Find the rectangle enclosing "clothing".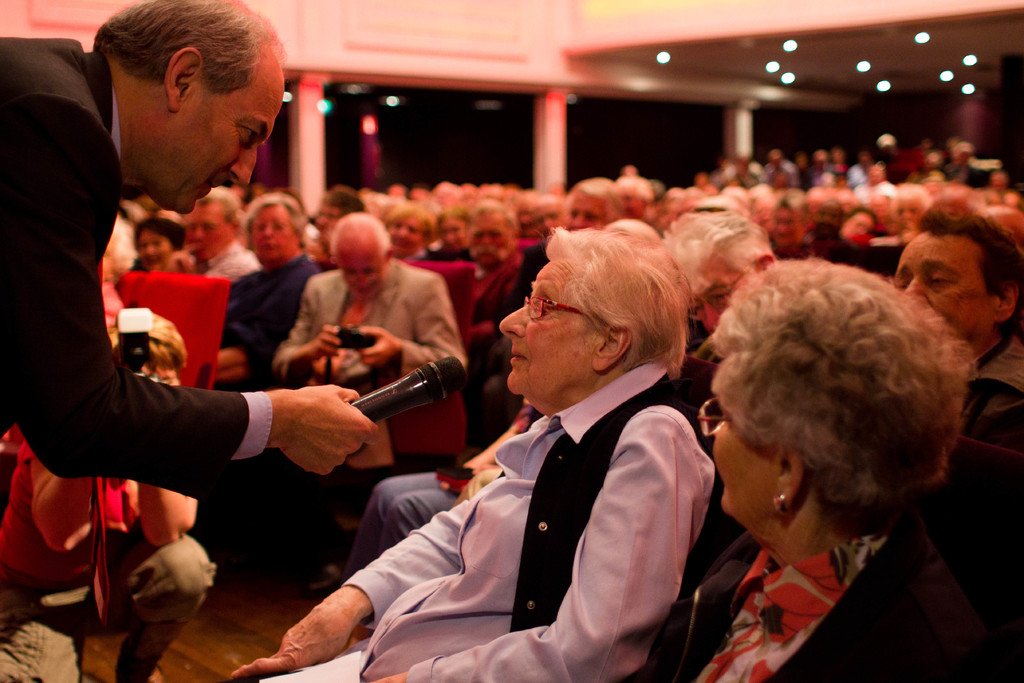
(x1=422, y1=238, x2=476, y2=264).
